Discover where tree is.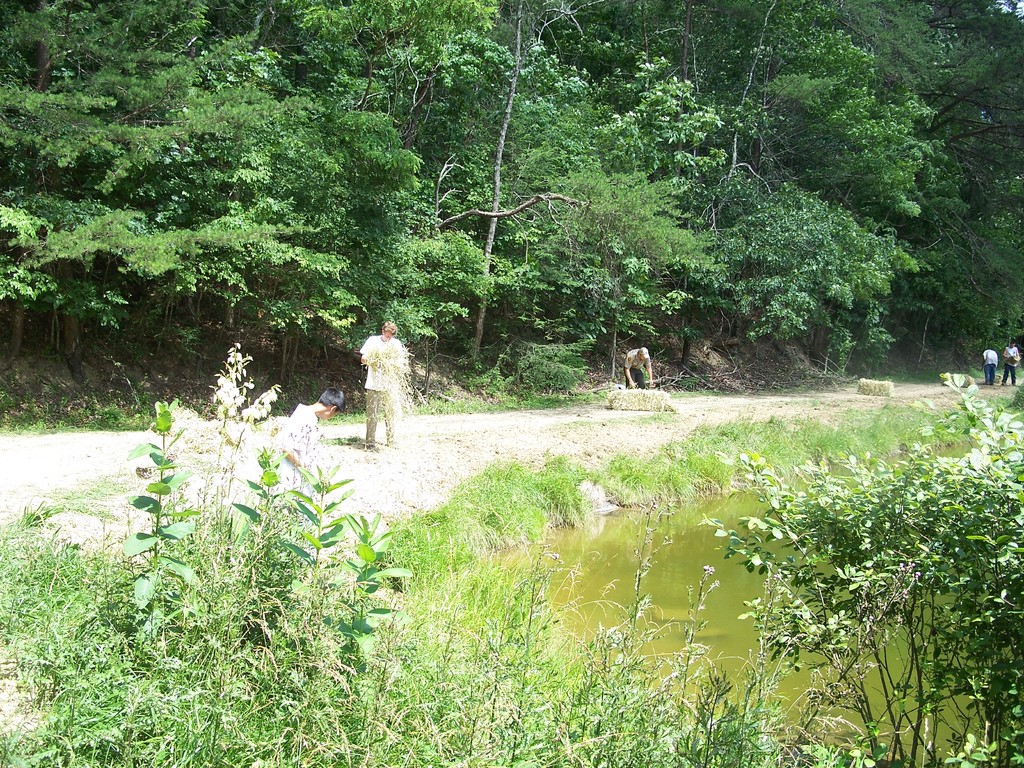
Discovered at [x1=657, y1=0, x2=943, y2=323].
